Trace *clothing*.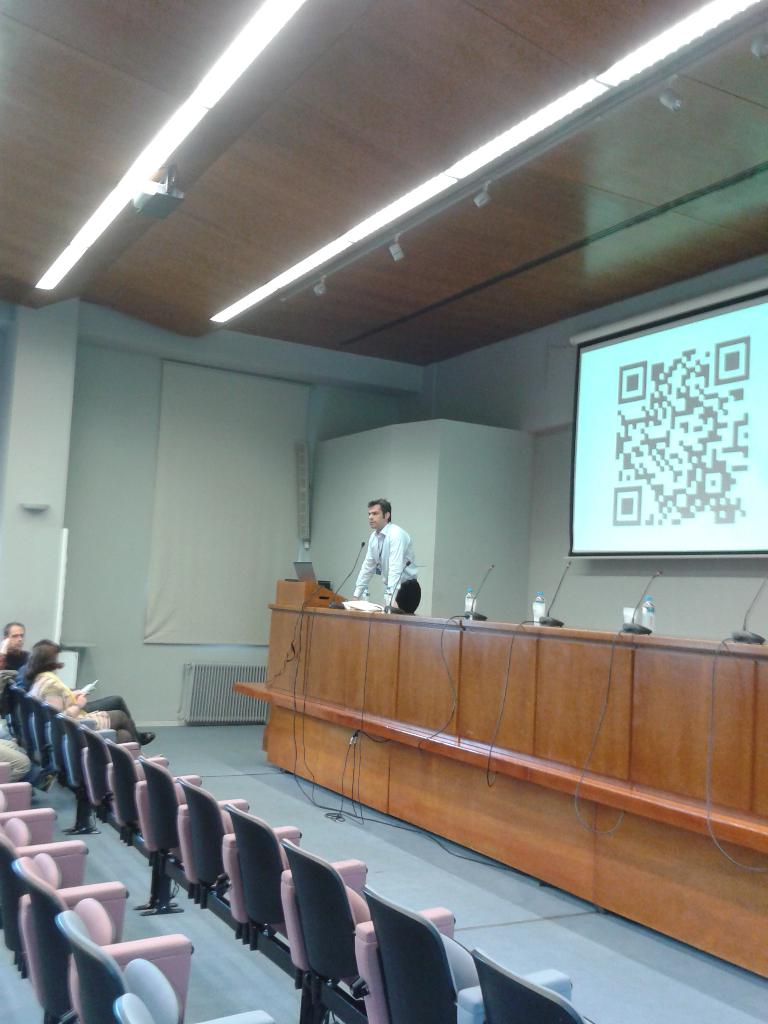
Traced to 0,646,33,702.
